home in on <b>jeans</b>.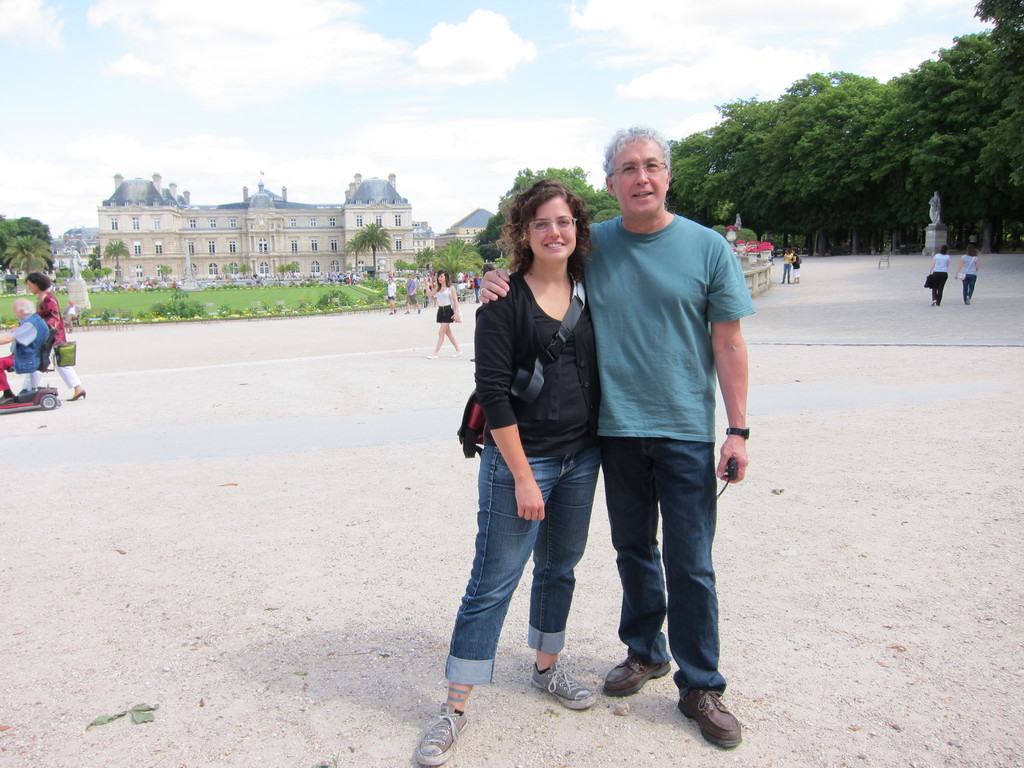
Homed in at bbox=(959, 276, 975, 302).
